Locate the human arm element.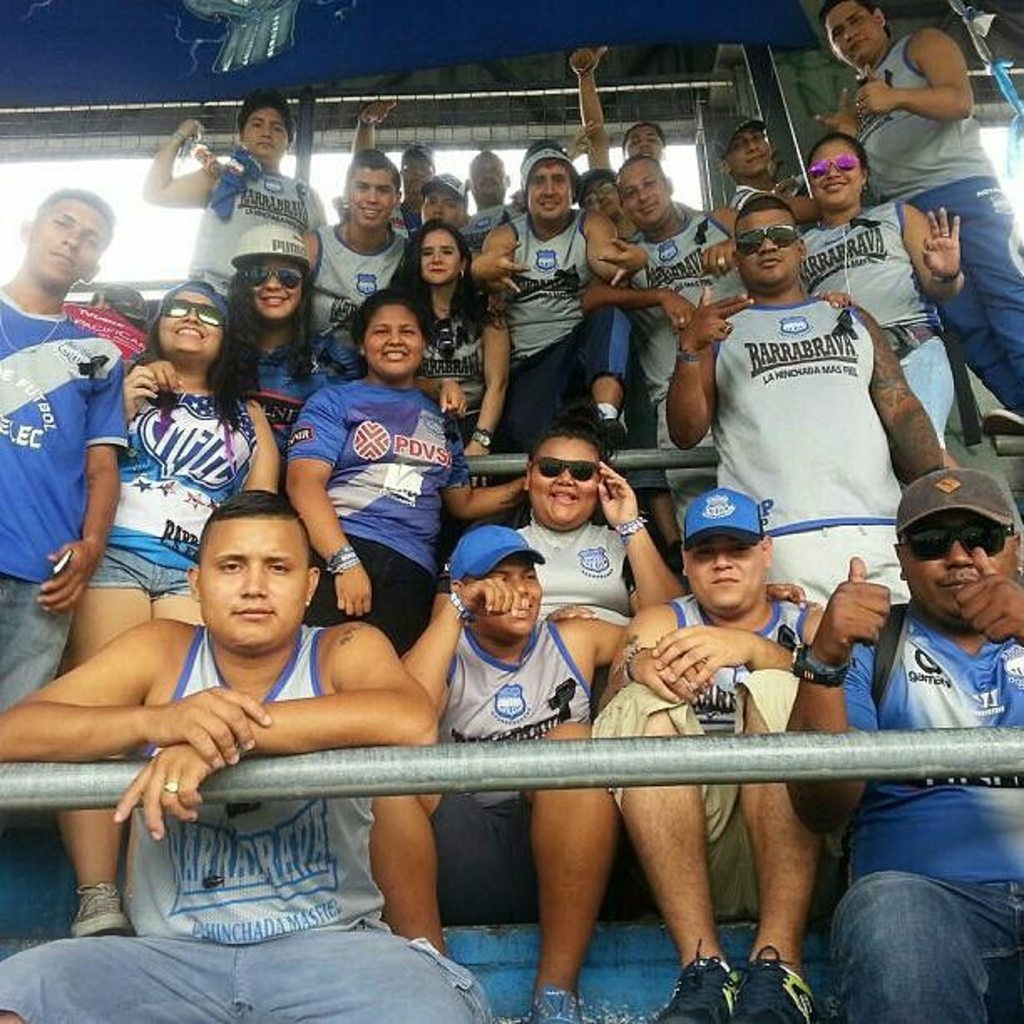
Element bbox: (584, 209, 661, 286).
